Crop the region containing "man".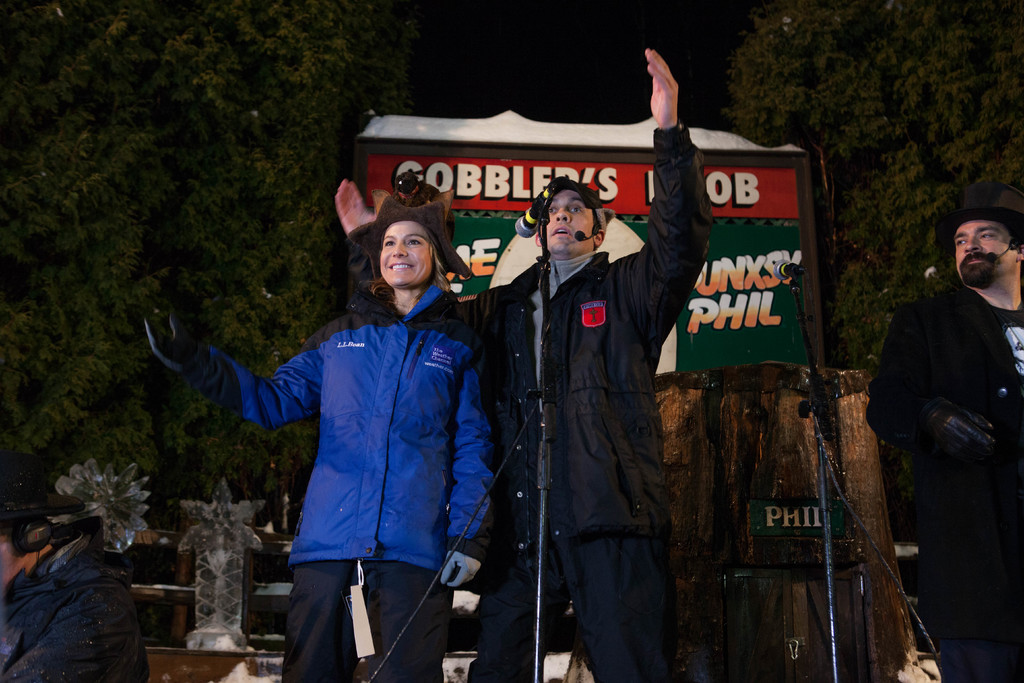
Crop region: detection(2, 447, 148, 682).
